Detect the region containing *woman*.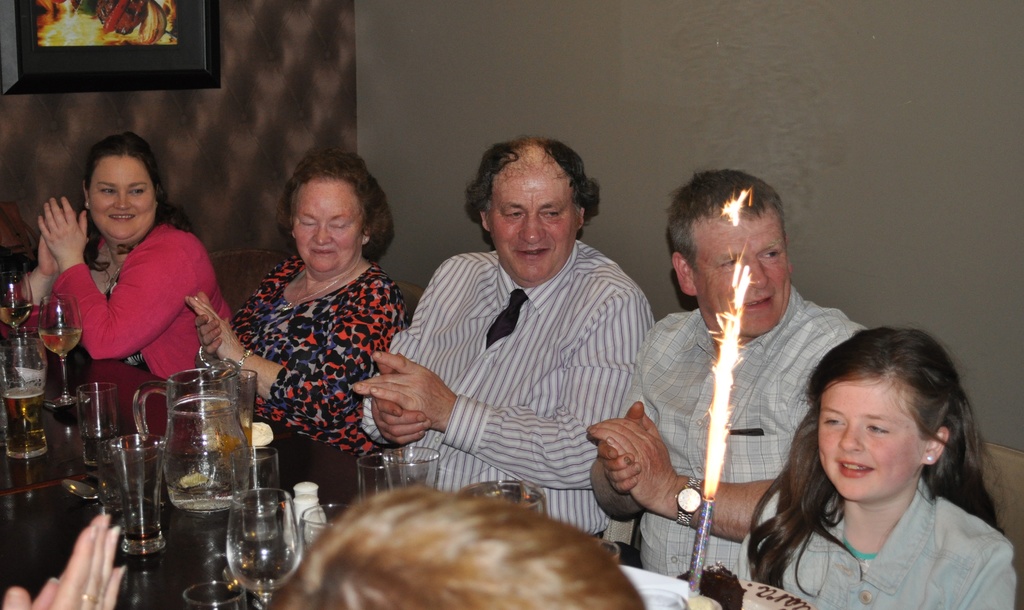
{"x1": 17, "y1": 136, "x2": 231, "y2": 375}.
